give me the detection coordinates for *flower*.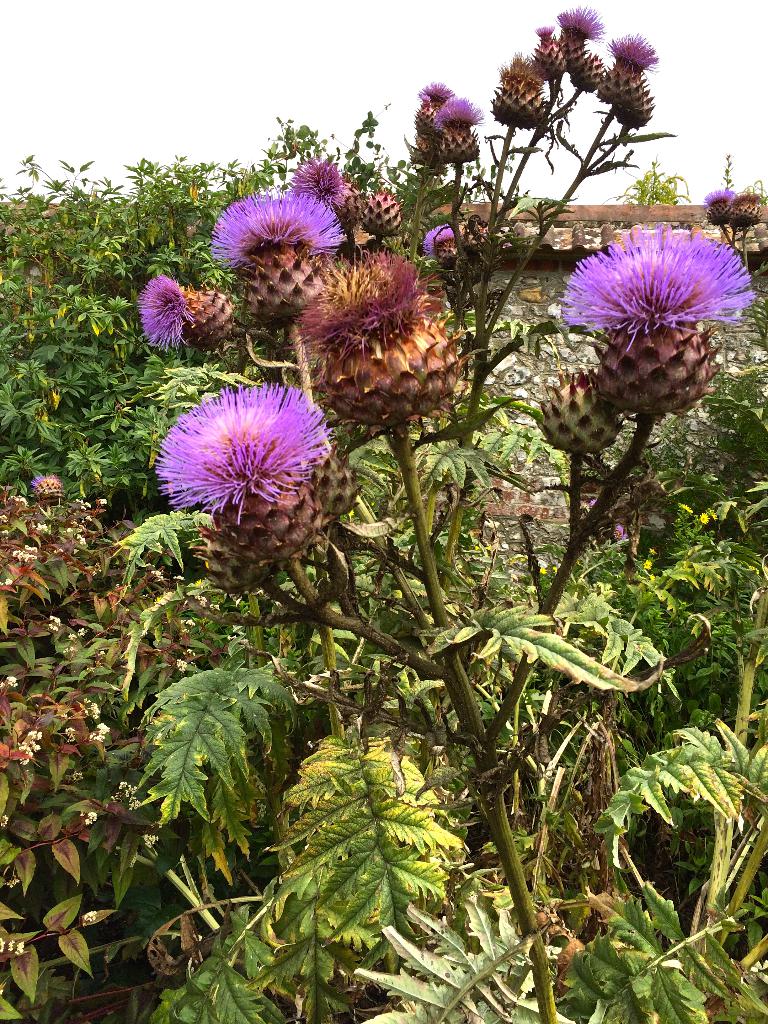
(x1=607, y1=33, x2=661, y2=68).
